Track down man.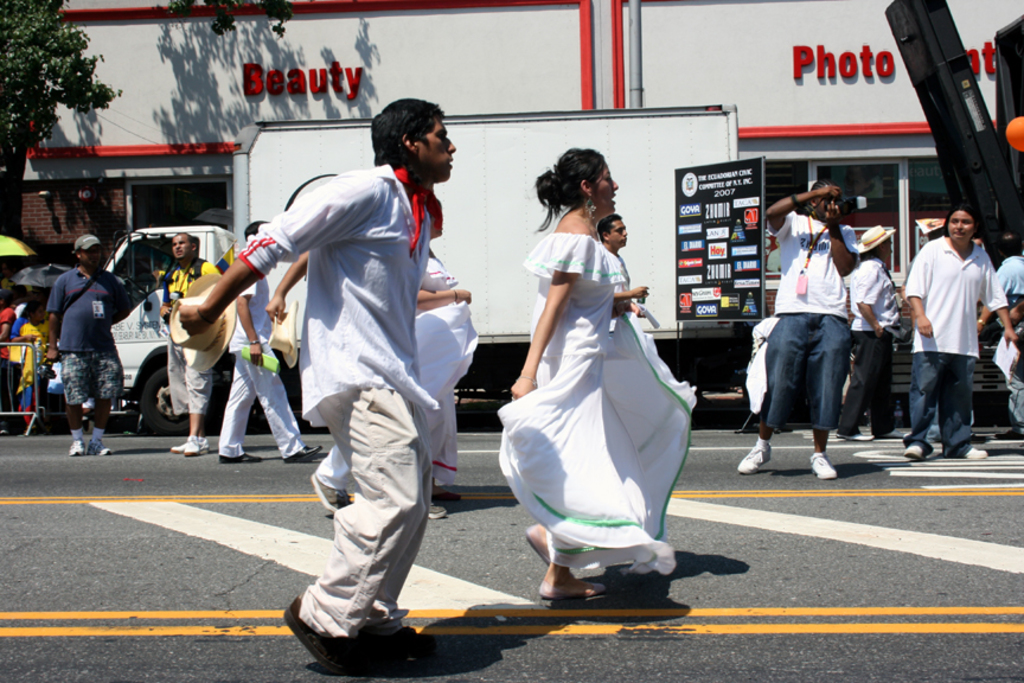
Tracked to [x1=155, y1=230, x2=232, y2=454].
